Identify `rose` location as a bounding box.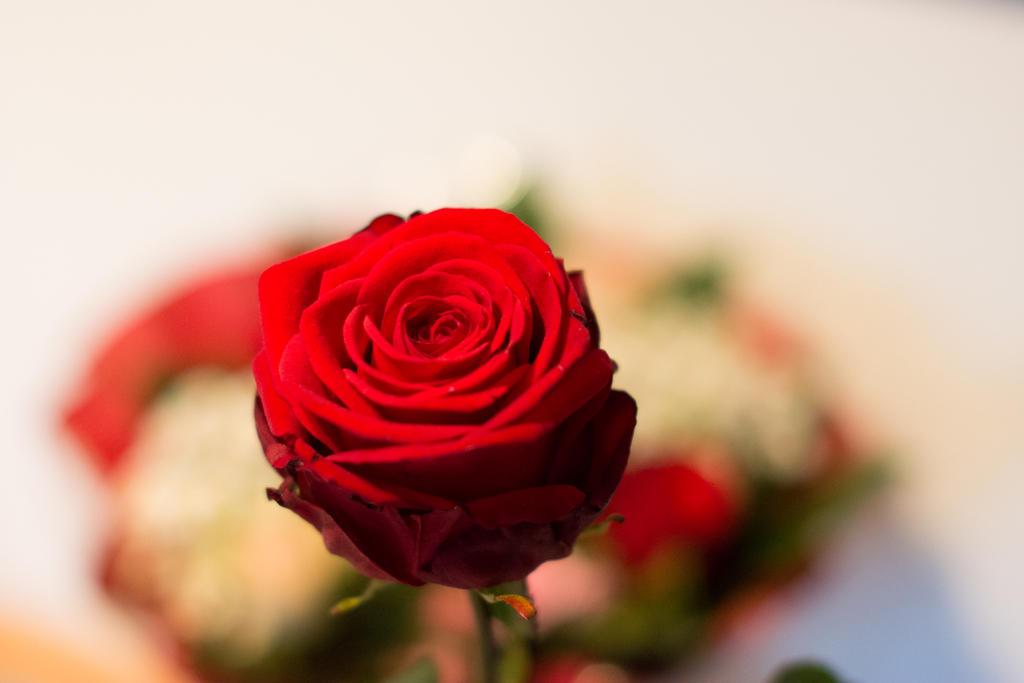
250, 204, 640, 593.
